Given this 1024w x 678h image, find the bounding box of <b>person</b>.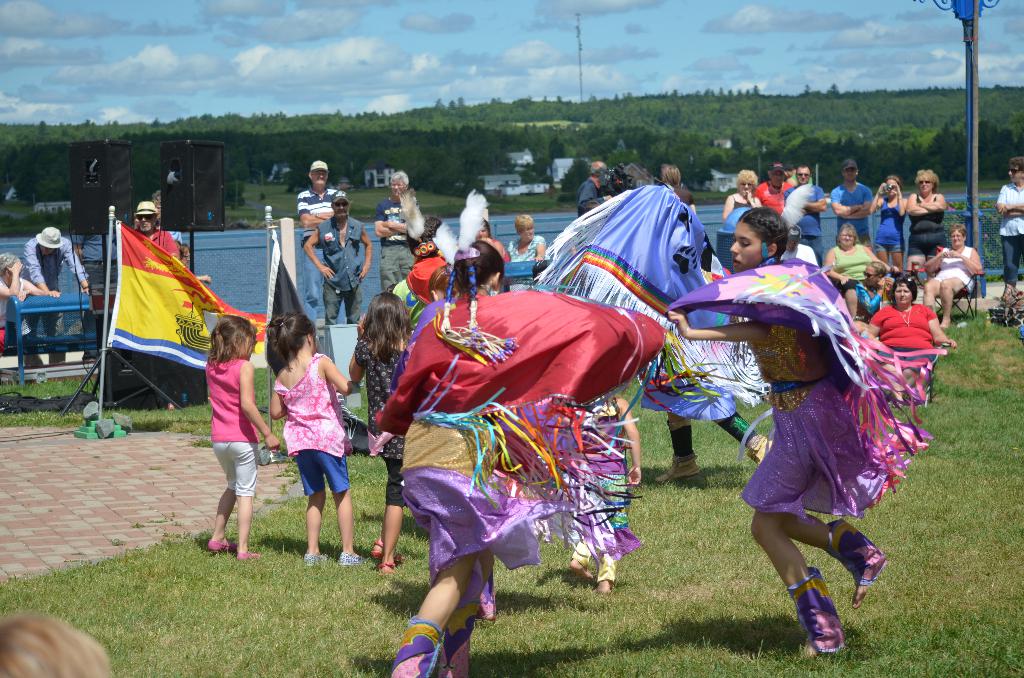
bbox=[1001, 161, 1023, 305].
